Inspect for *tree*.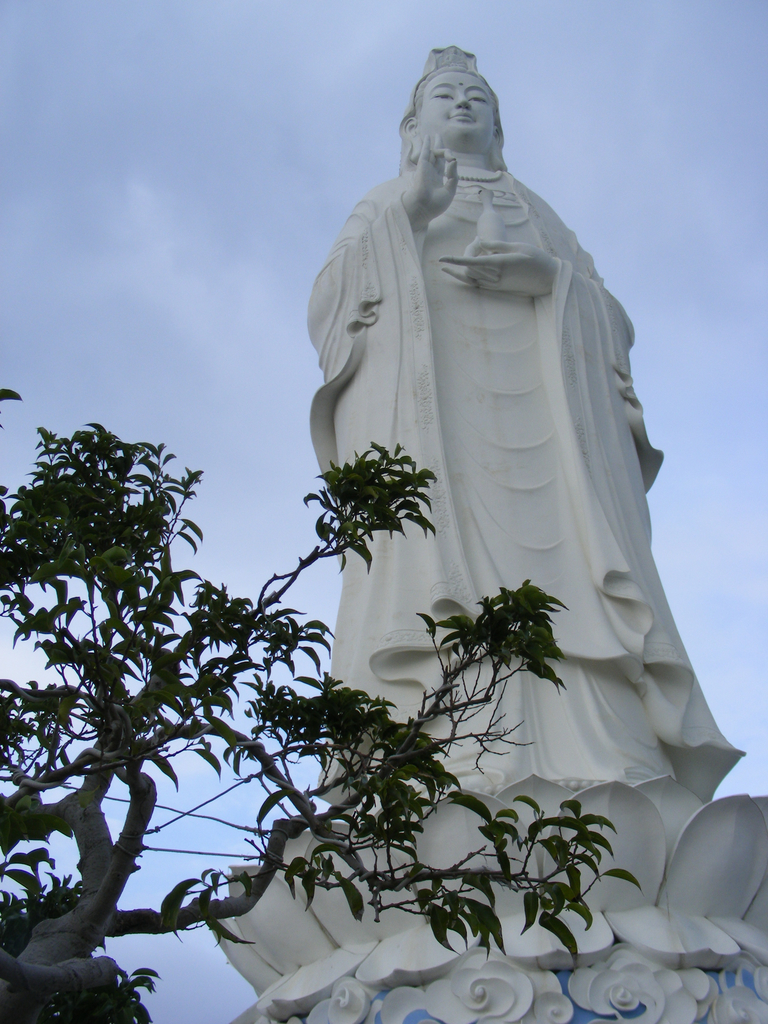
Inspection: {"left": 0, "top": 387, "right": 641, "bottom": 1023}.
